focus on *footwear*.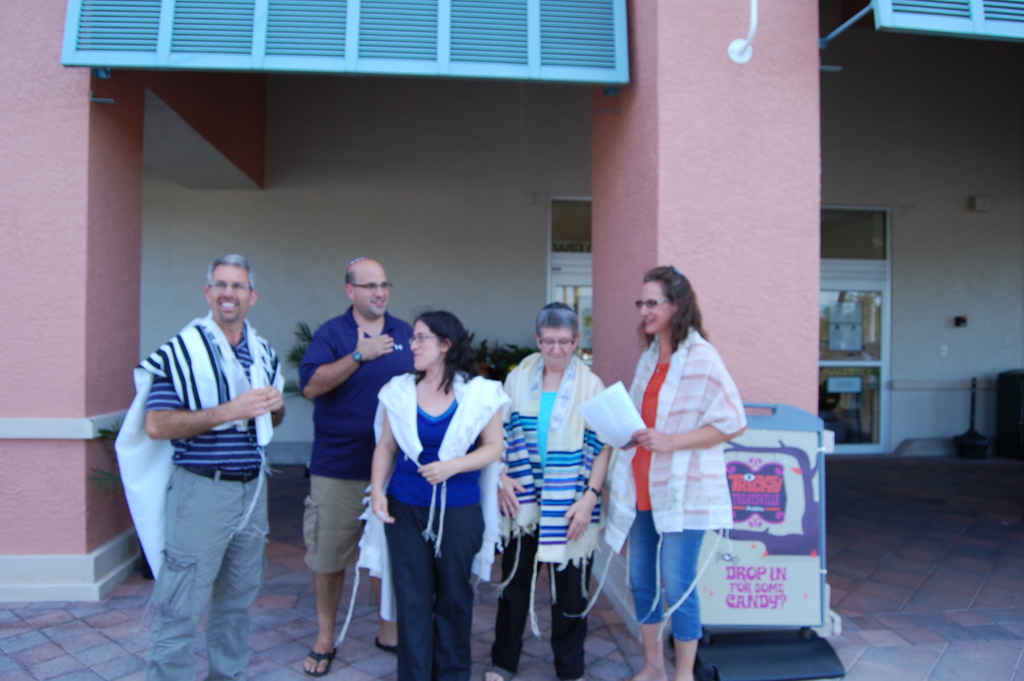
Focused at l=305, t=648, r=335, b=675.
